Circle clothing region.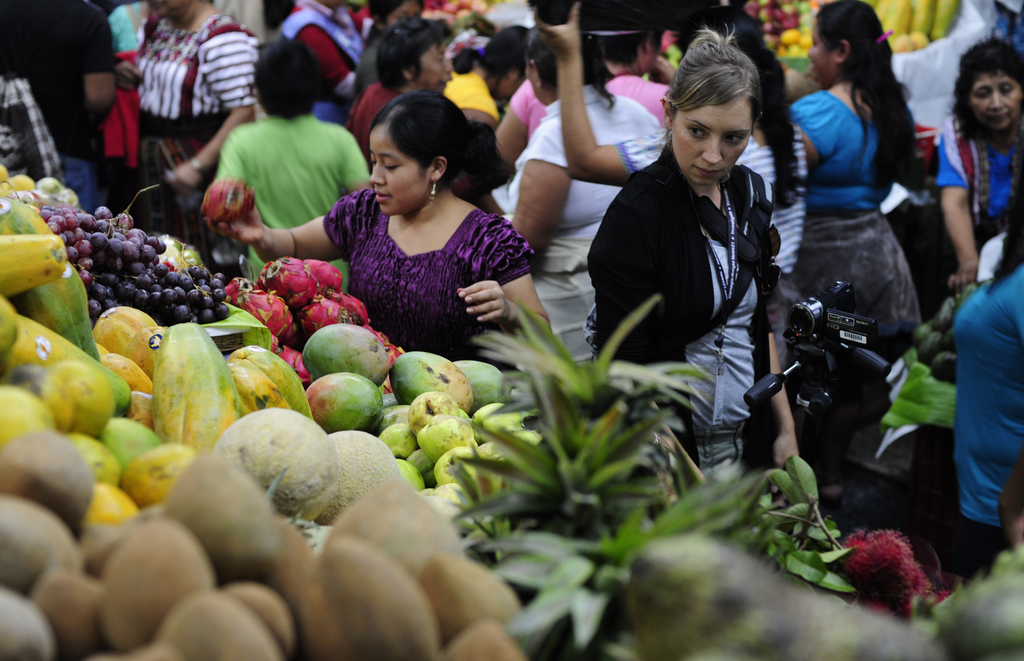
Region: pyautogui.locateOnScreen(500, 91, 664, 373).
